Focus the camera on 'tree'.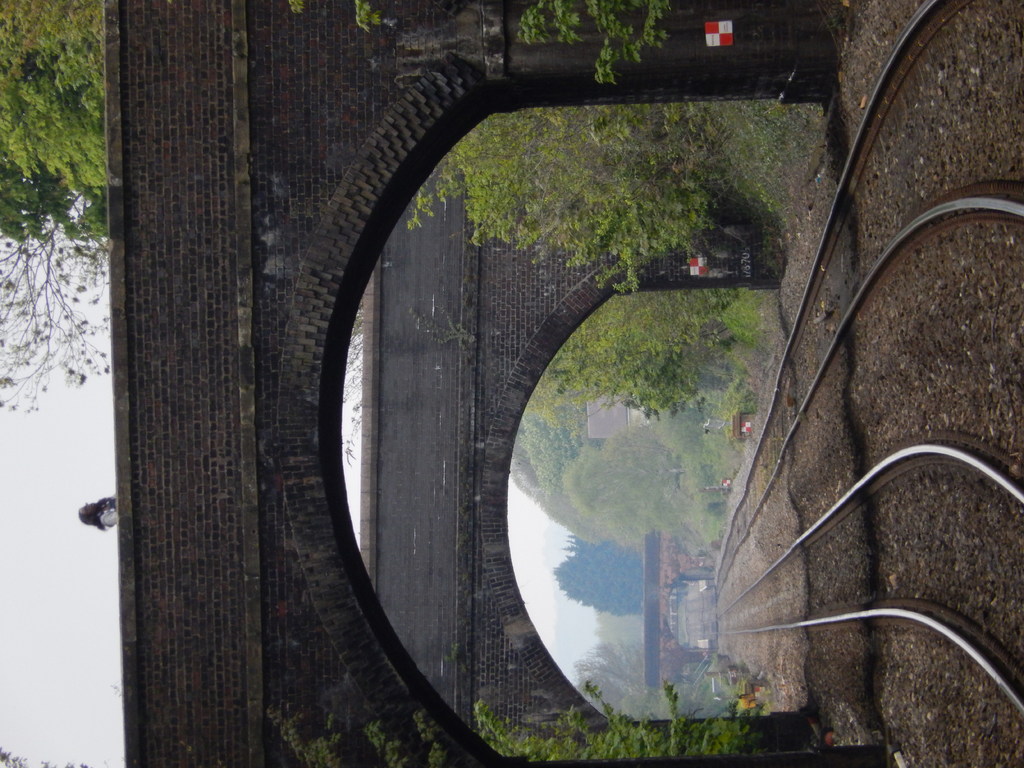
Focus region: 0/0/111/250.
